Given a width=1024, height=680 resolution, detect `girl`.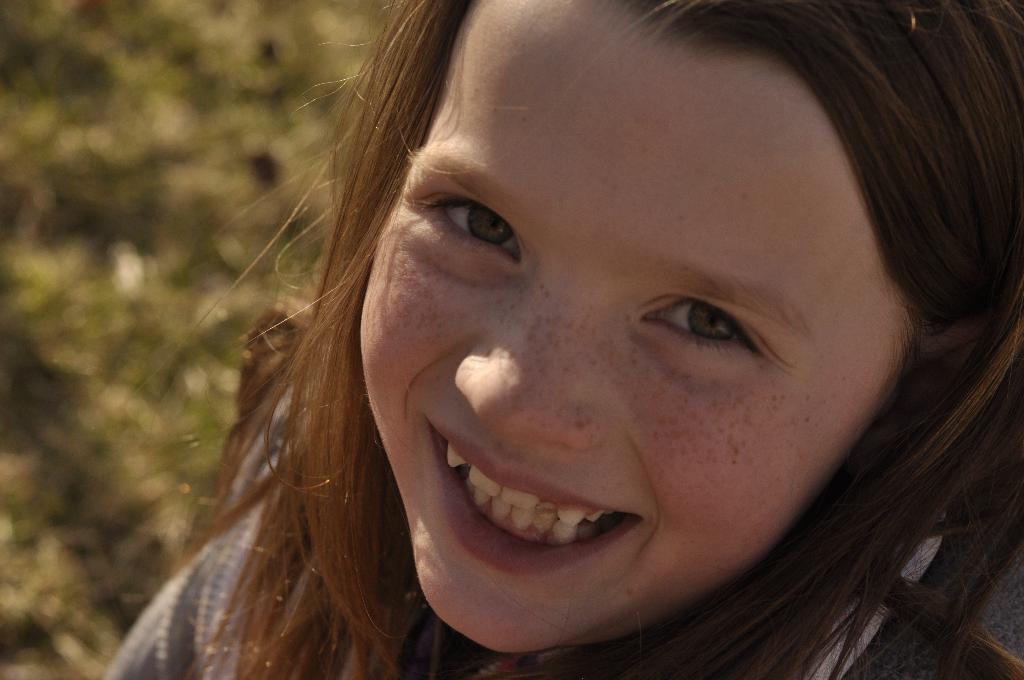
<region>104, 0, 1023, 679</region>.
